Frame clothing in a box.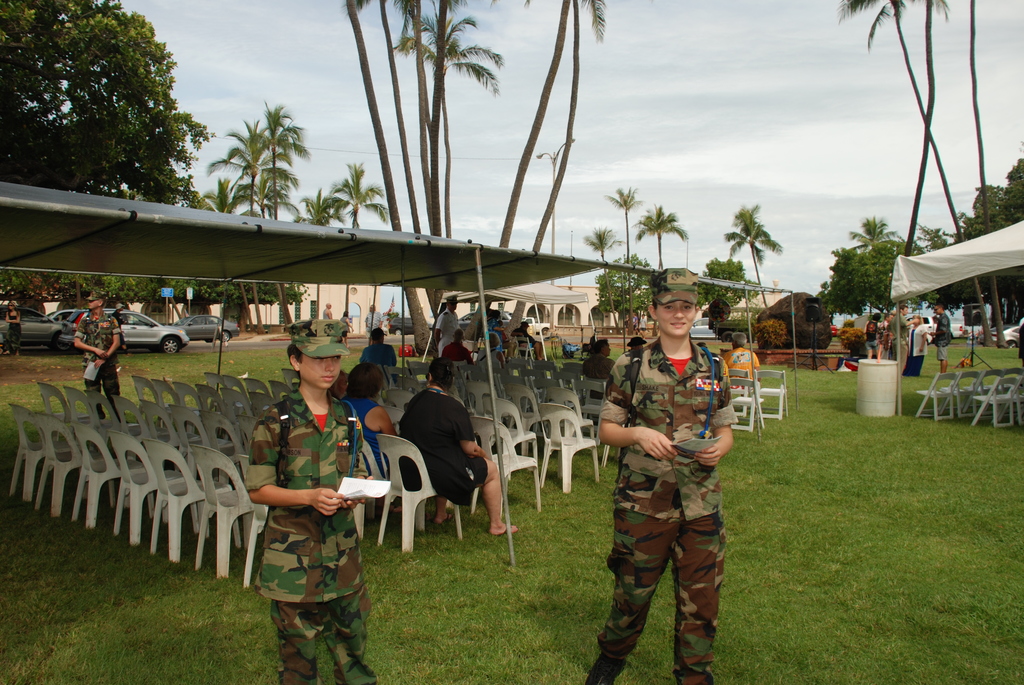
locate(339, 317, 349, 337).
